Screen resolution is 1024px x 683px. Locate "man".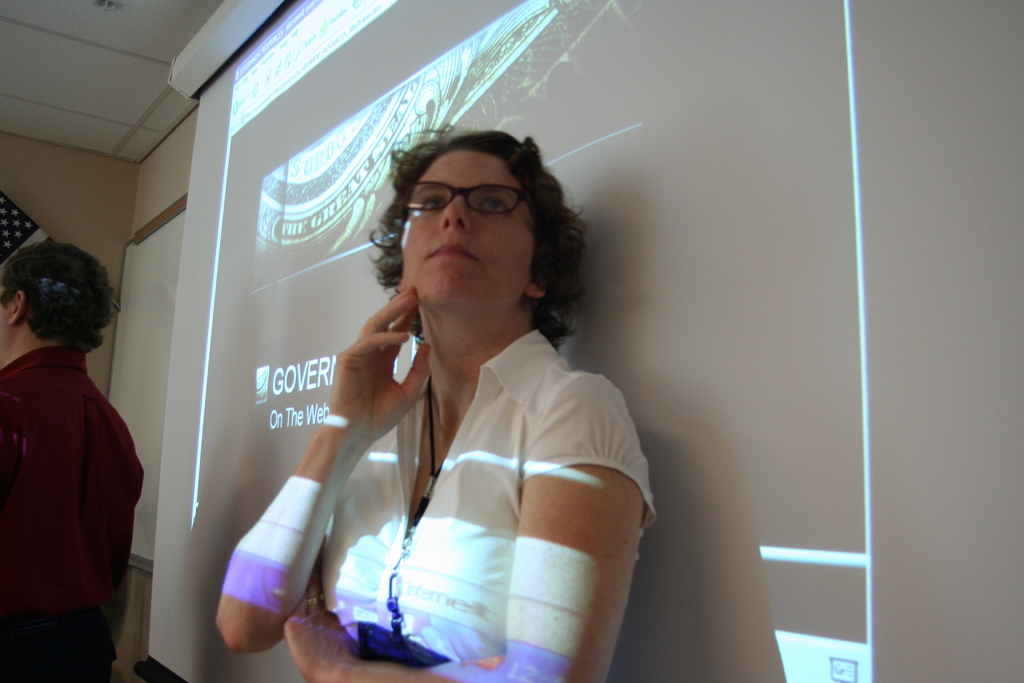
[0, 242, 150, 682].
